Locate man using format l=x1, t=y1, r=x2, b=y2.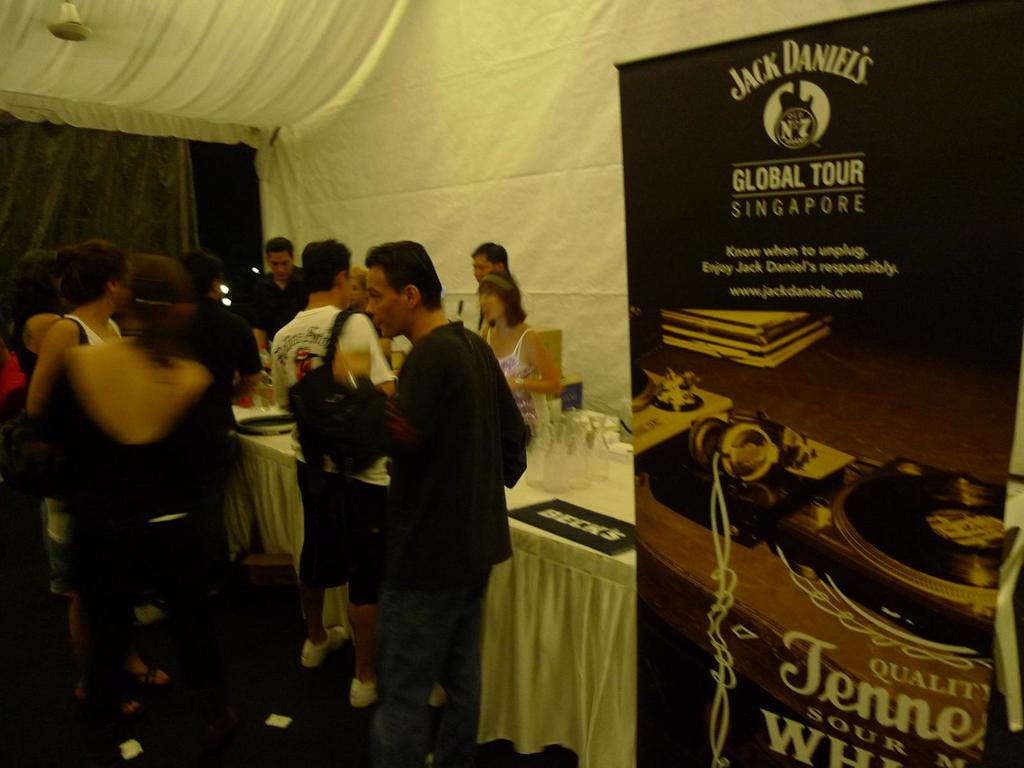
l=269, t=239, r=399, b=708.
